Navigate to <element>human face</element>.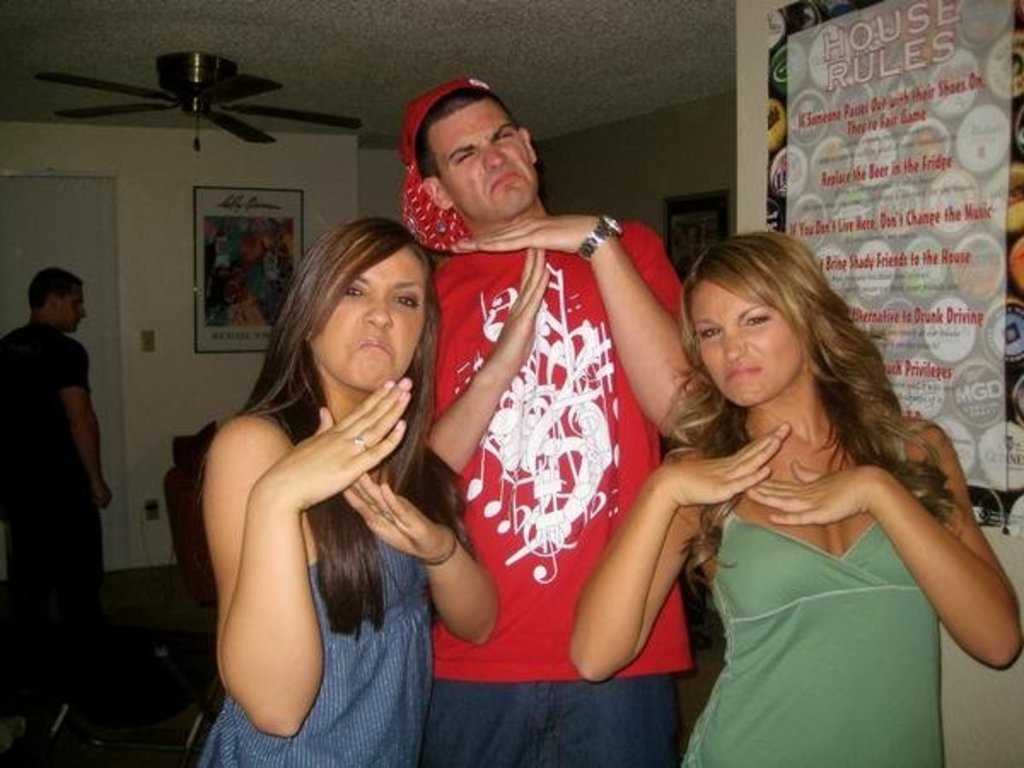
Navigation target: [312, 244, 427, 394].
